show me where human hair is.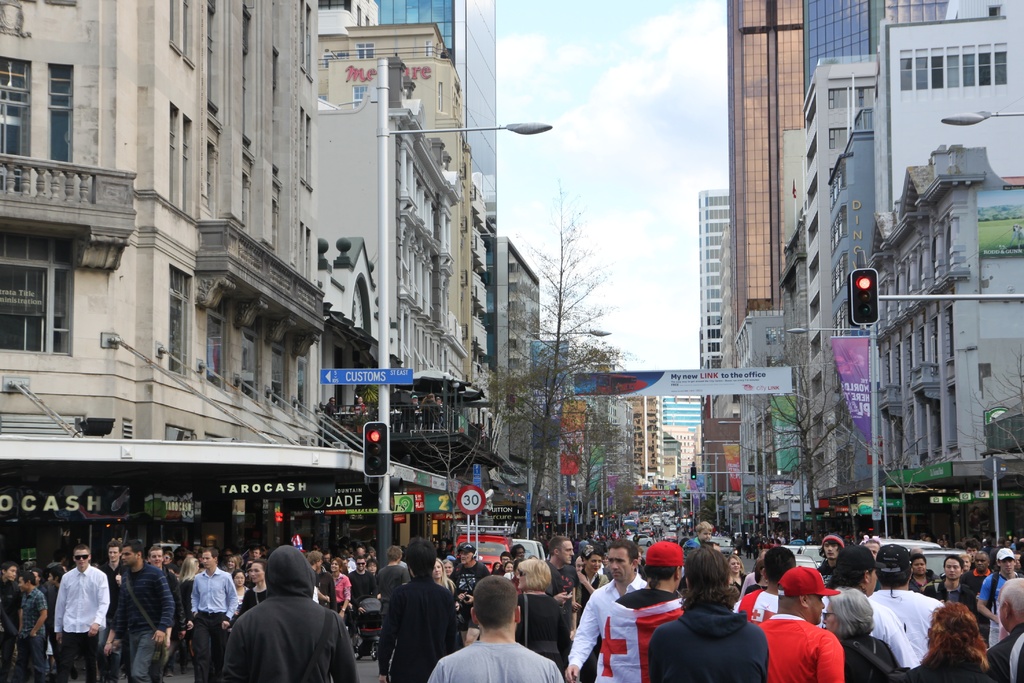
human hair is at [x1=941, y1=600, x2=1000, y2=682].
